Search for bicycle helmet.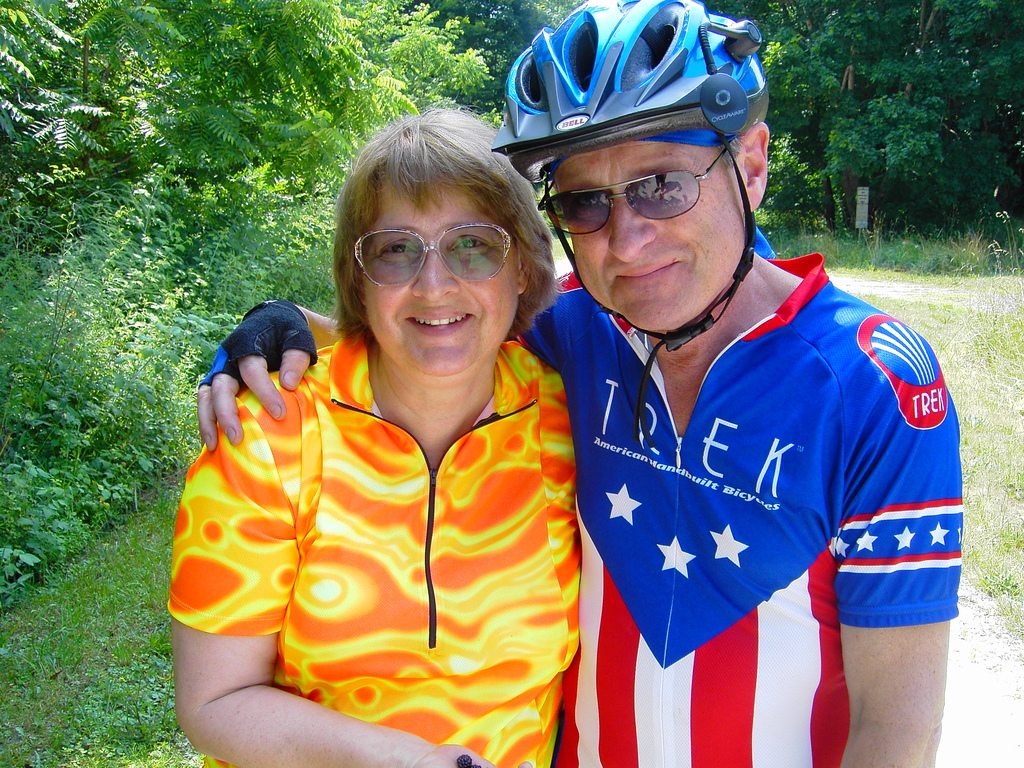
Found at <region>490, 0, 772, 445</region>.
